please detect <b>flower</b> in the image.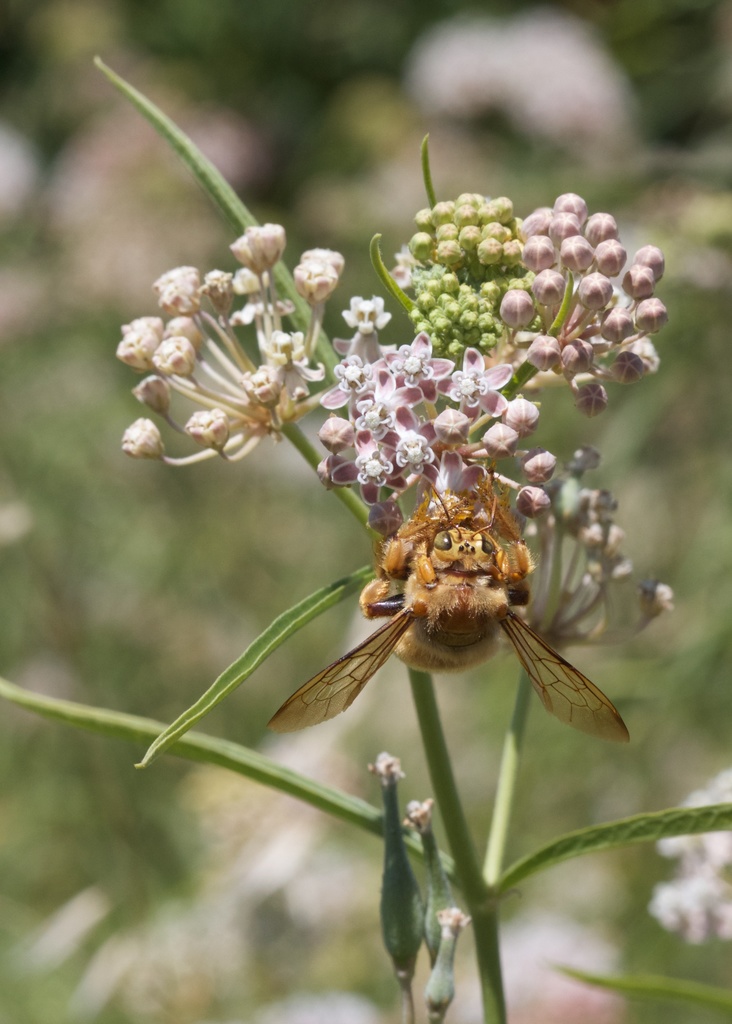
x1=218, y1=205, x2=293, y2=280.
